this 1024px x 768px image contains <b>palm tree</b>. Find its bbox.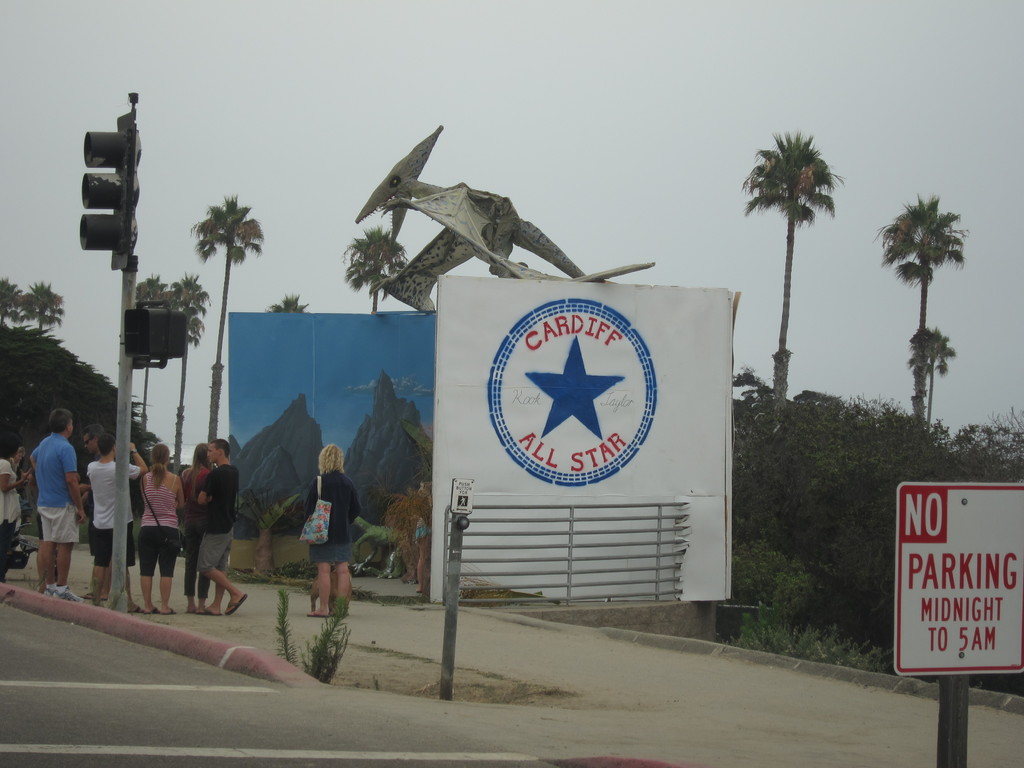
l=166, t=271, r=215, b=472.
